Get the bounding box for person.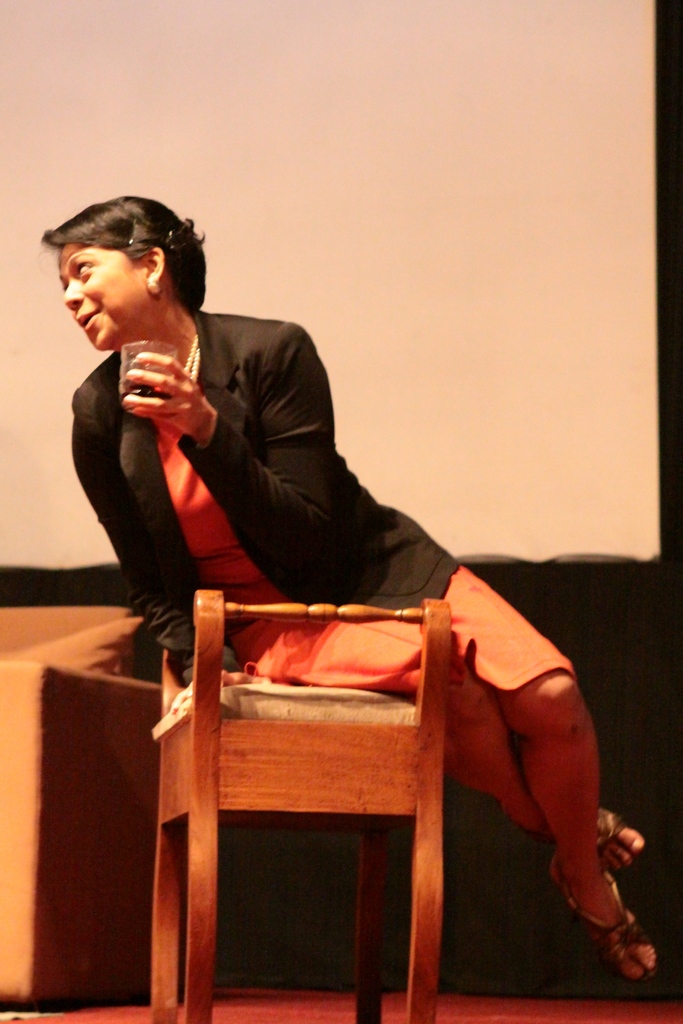
[49,285,541,996].
